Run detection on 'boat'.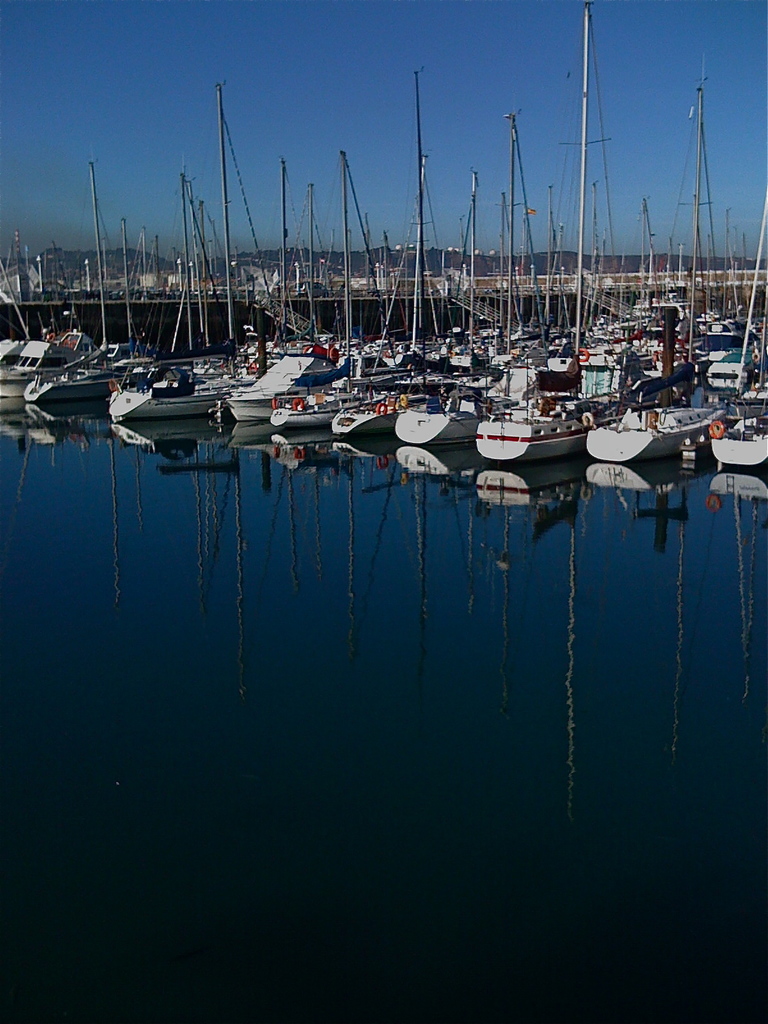
Result: BBox(16, 335, 161, 399).
